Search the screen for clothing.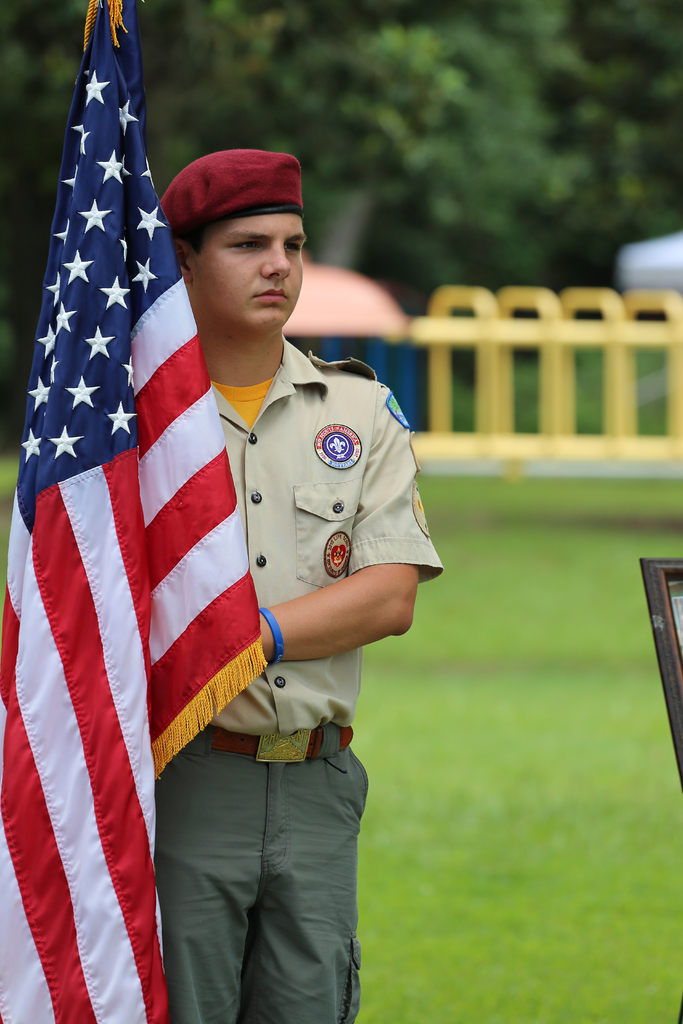
Found at [60,261,416,982].
